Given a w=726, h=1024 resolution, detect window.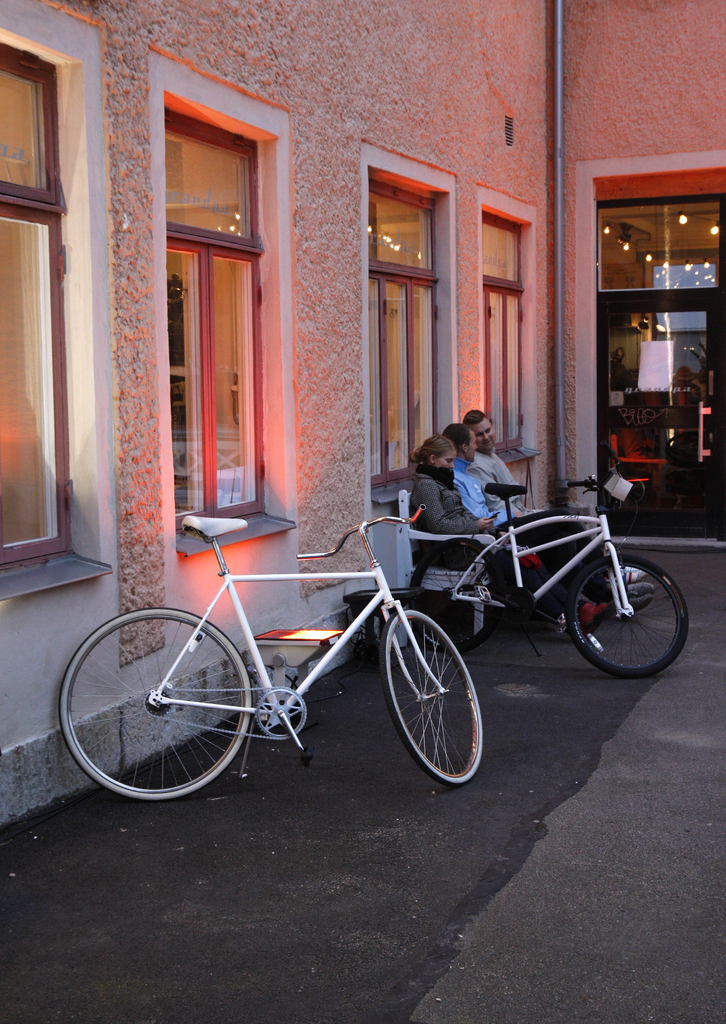
<bbox>484, 213, 531, 449</bbox>.
